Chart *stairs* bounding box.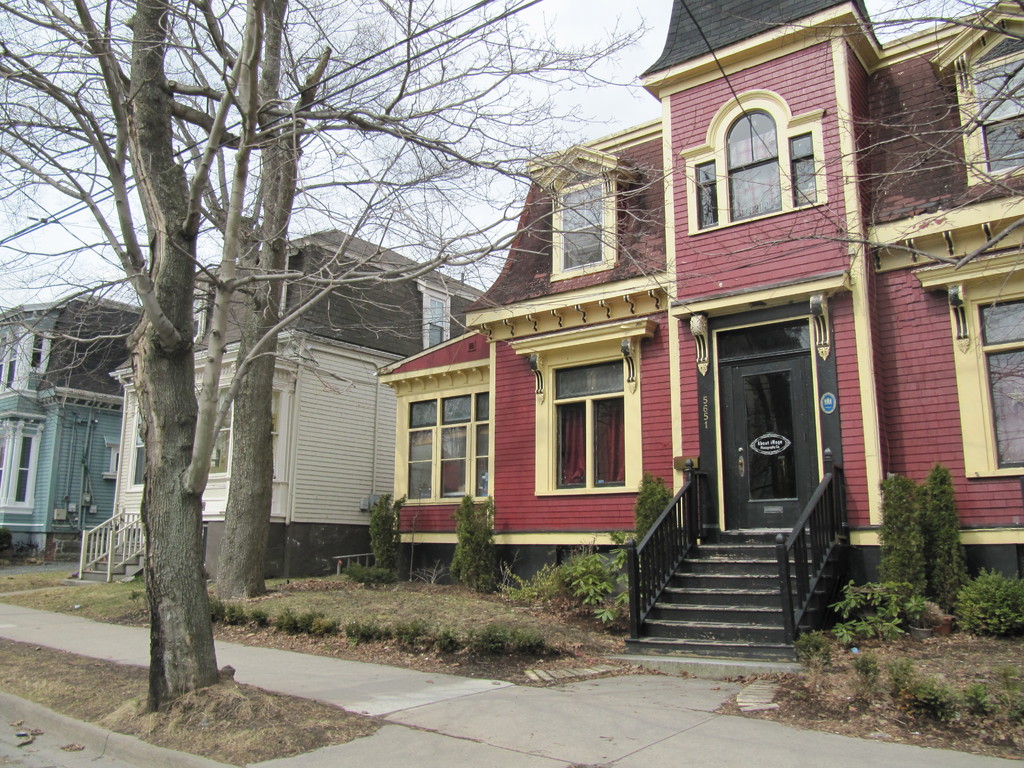
Charted: bbox=(625, 520, 839, 658).
